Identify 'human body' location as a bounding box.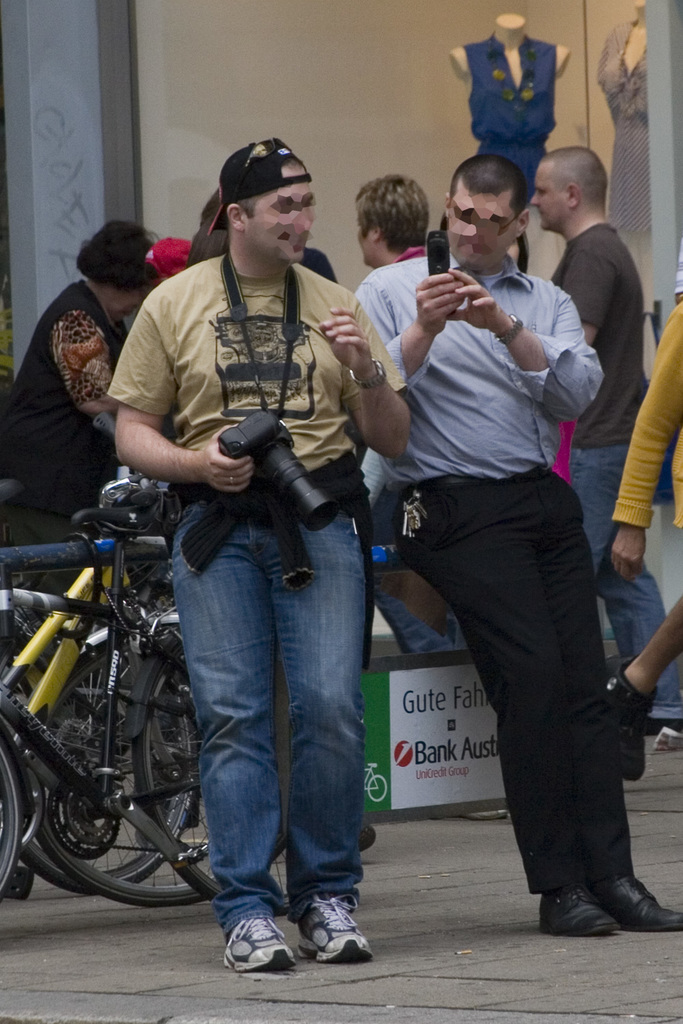
[x1=352, y1=172, x2=431, y2=654].
